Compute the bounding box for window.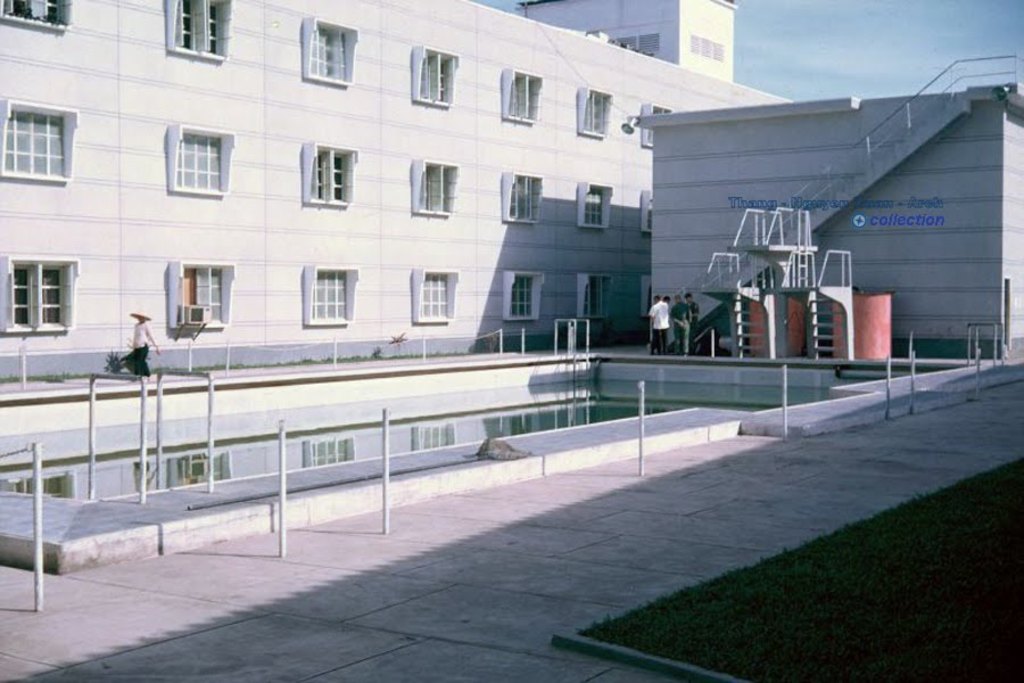
[x1=165, y1=125, x2=230, y2=195].
